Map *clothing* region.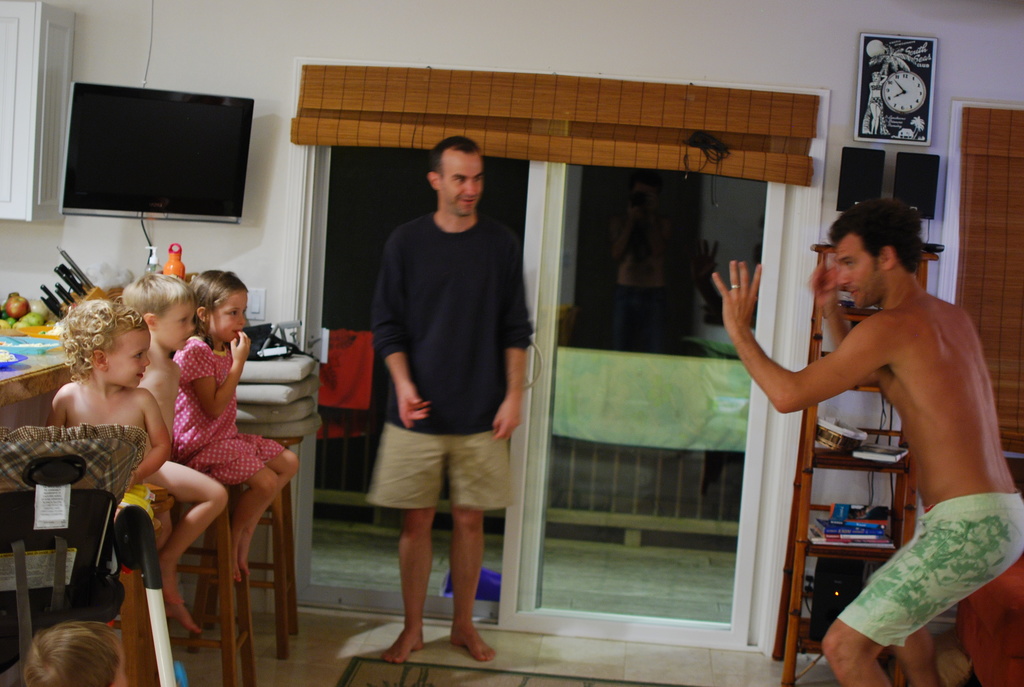
Mapped to bbox(358, 157, 518, 563).
